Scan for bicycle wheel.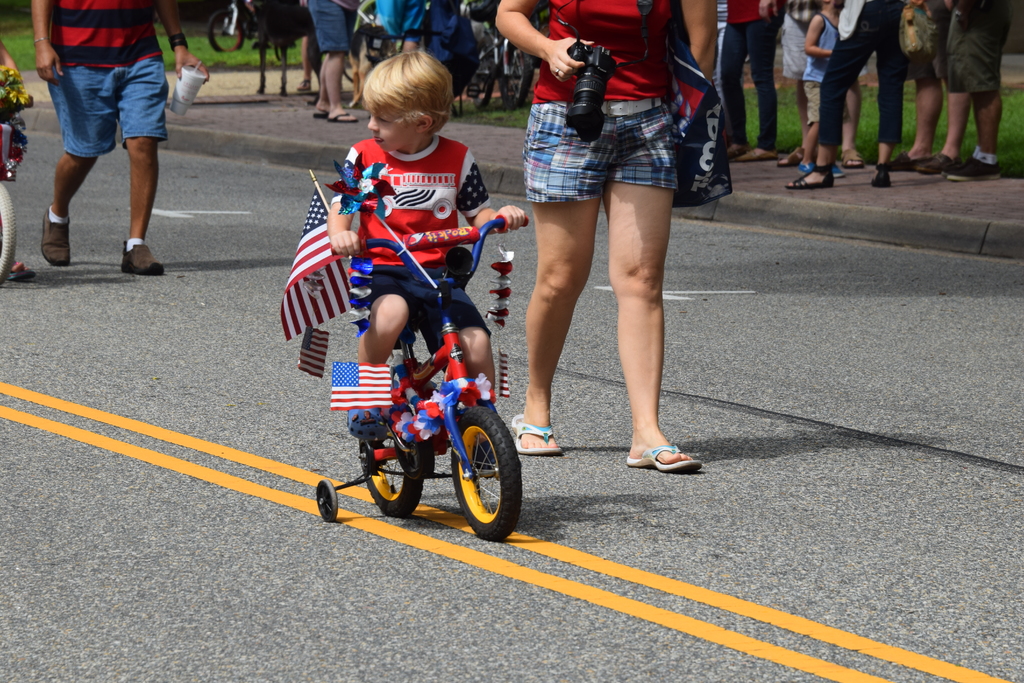
Scan result: locate(447, 401, 517, 543).
